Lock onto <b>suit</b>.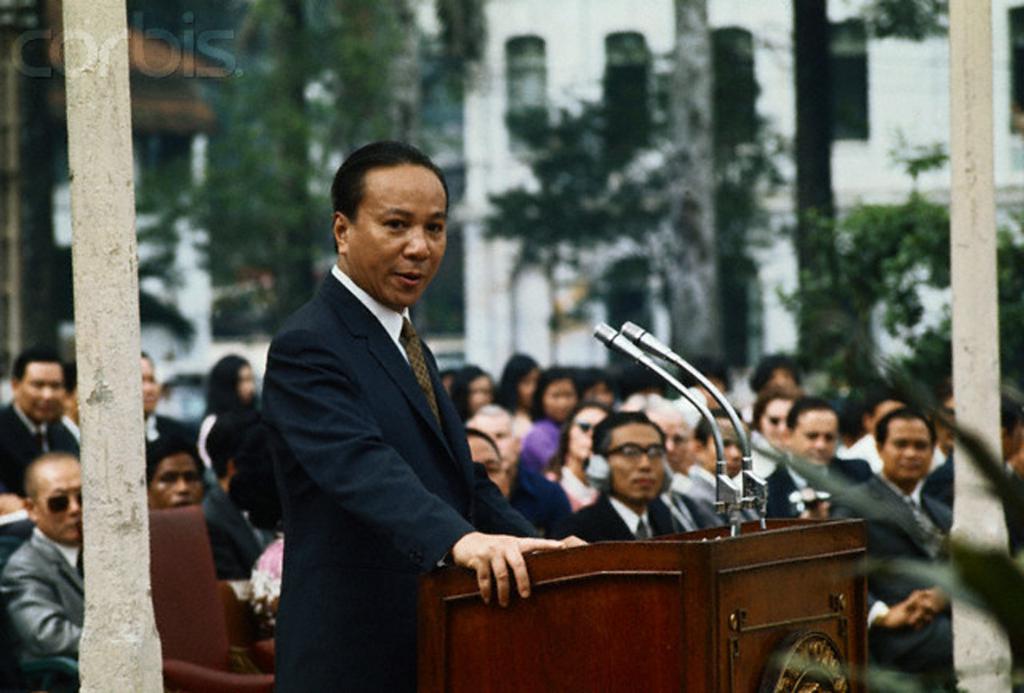
Locked: (left=0, top=398, right=55, bottom=503).
